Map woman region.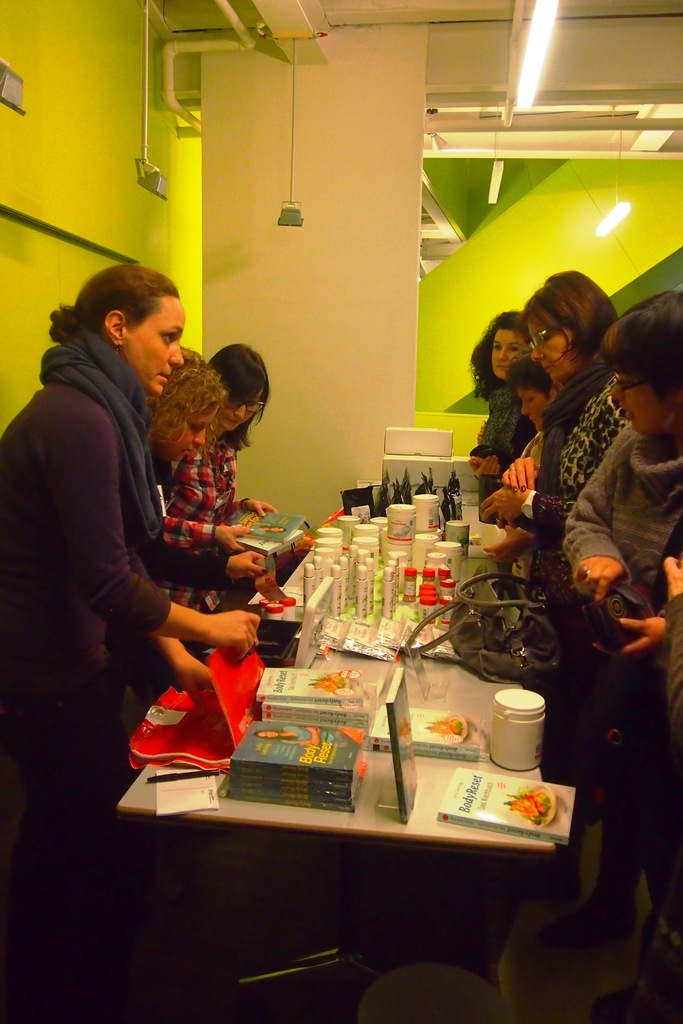
Mapped to (150,342,272,659).
